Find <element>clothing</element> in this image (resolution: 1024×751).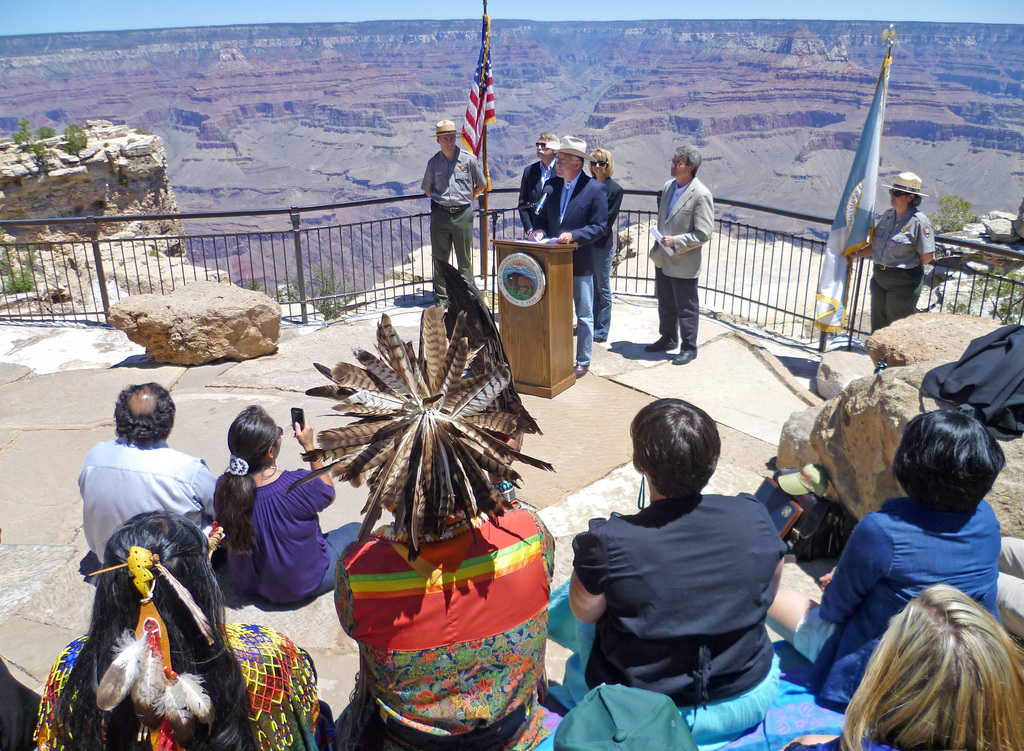
bbox=(866, 209, 936, 362).
